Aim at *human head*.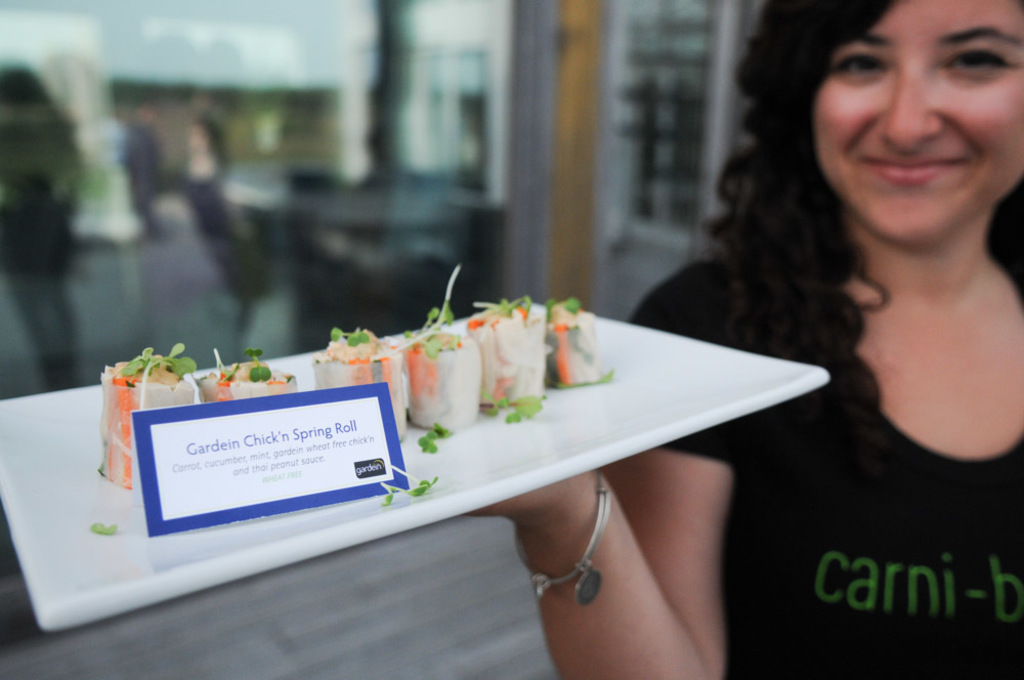
Aimed at region(741, 0, 1023, 246).
